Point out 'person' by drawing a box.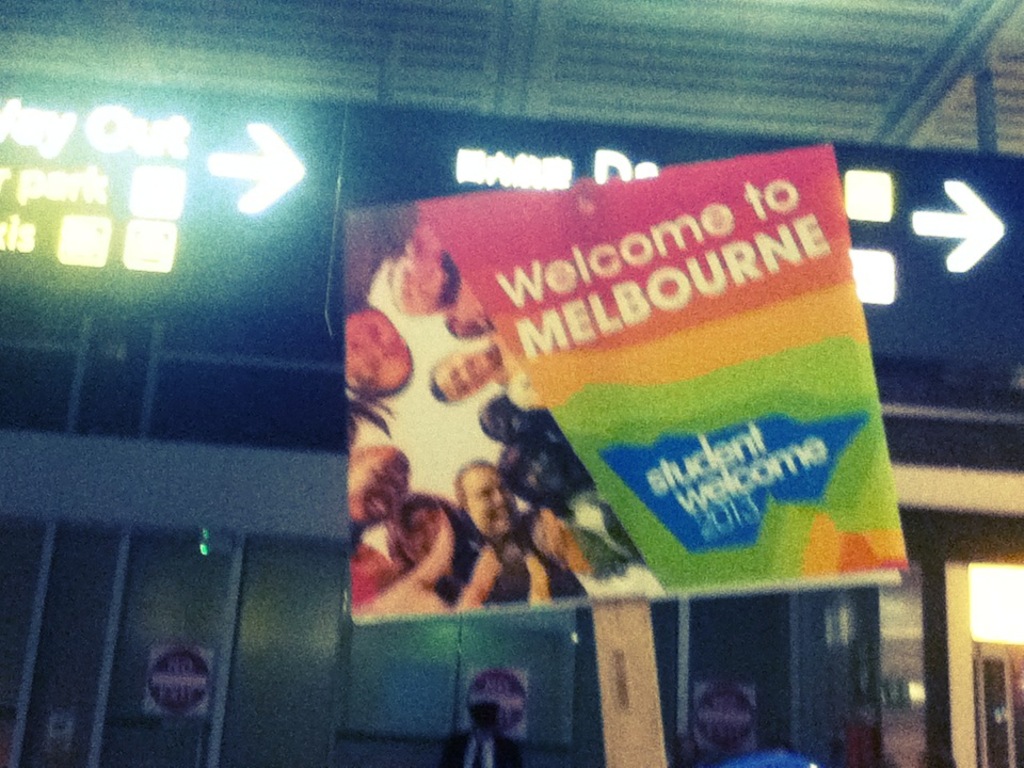
region(354, 492, 453, 621).
